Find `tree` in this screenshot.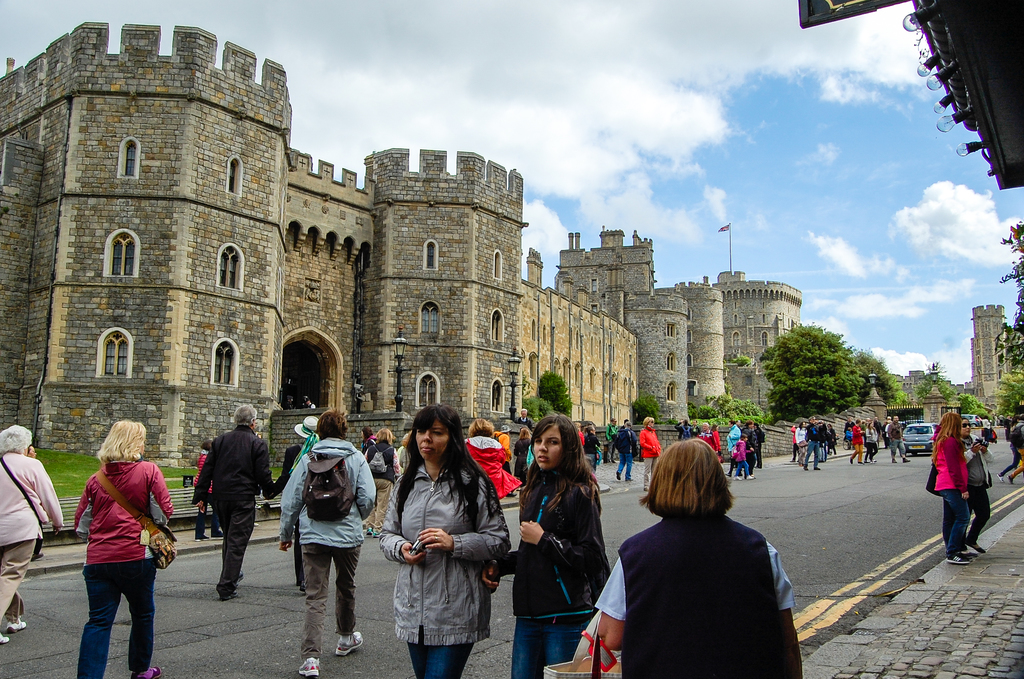
The bounding box for `tree` is box=[760, 315, 910, 424].
